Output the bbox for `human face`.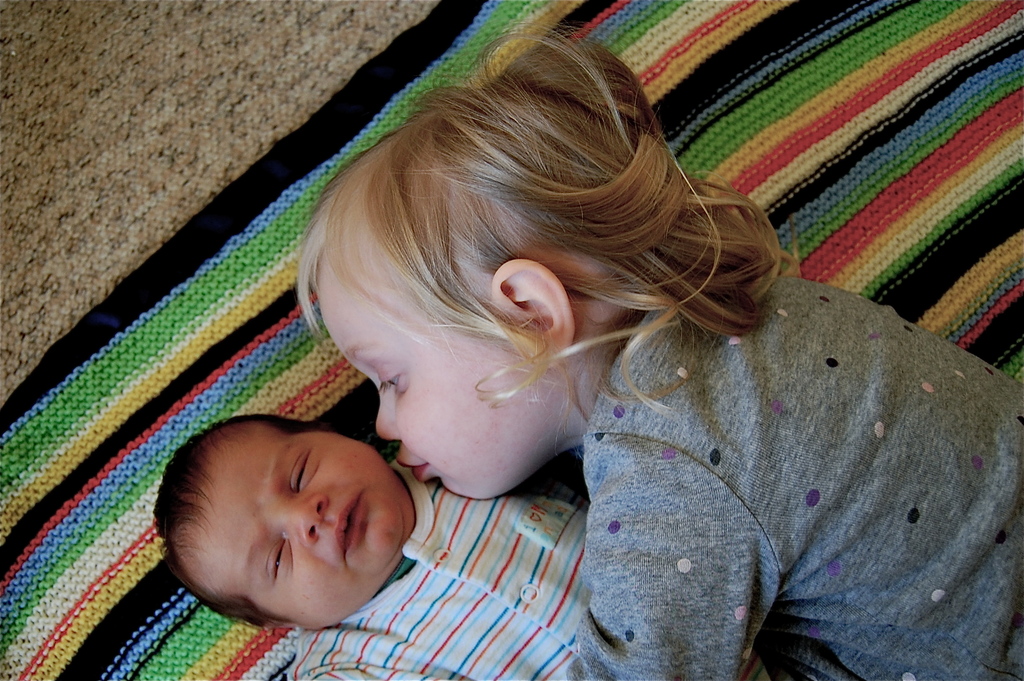
[188, 413, 392, 636].
